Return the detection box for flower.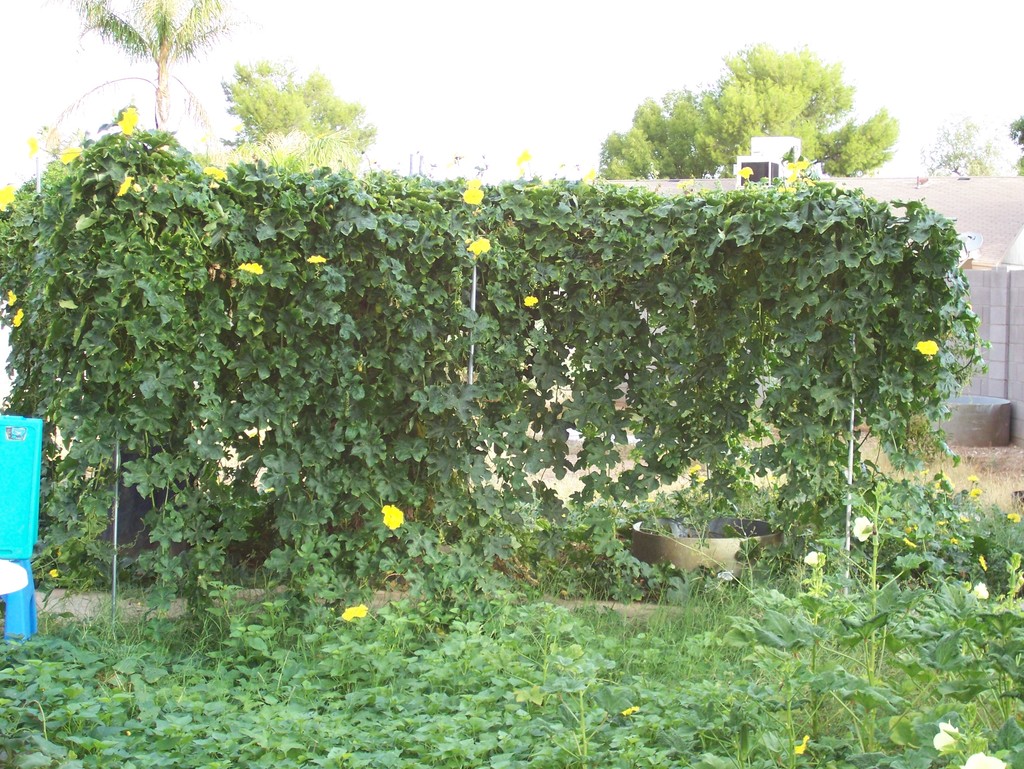
[x1=45, y1=566, x2=58, y2=579].
